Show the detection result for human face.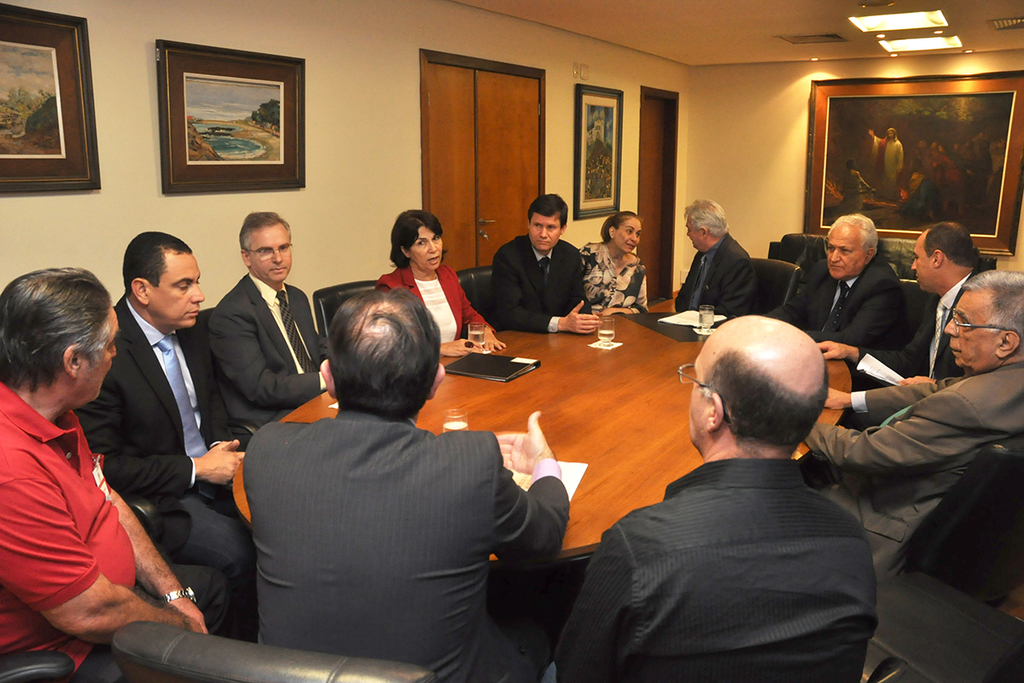
70/303/119/408.
